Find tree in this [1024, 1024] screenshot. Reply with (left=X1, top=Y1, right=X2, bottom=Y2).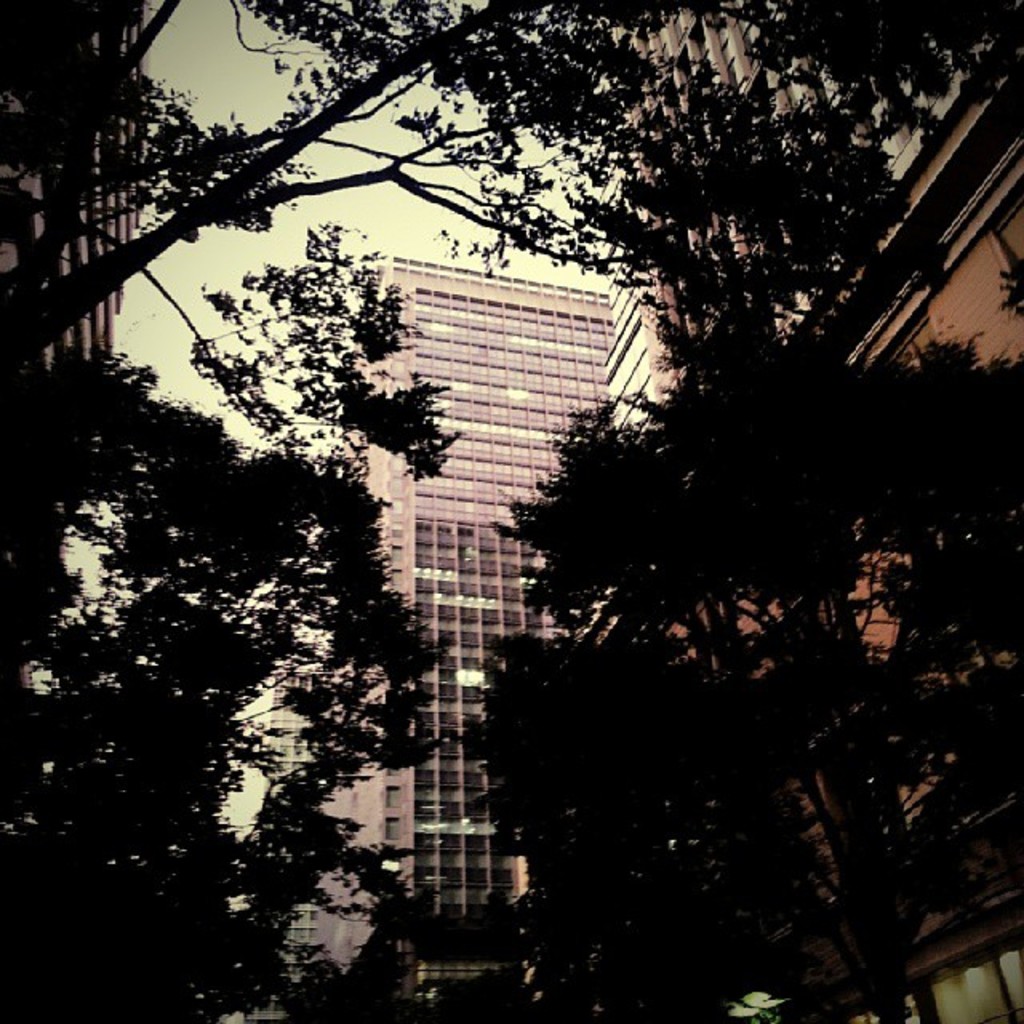
(left=0, top=0, right=1022, bottom=1022).
